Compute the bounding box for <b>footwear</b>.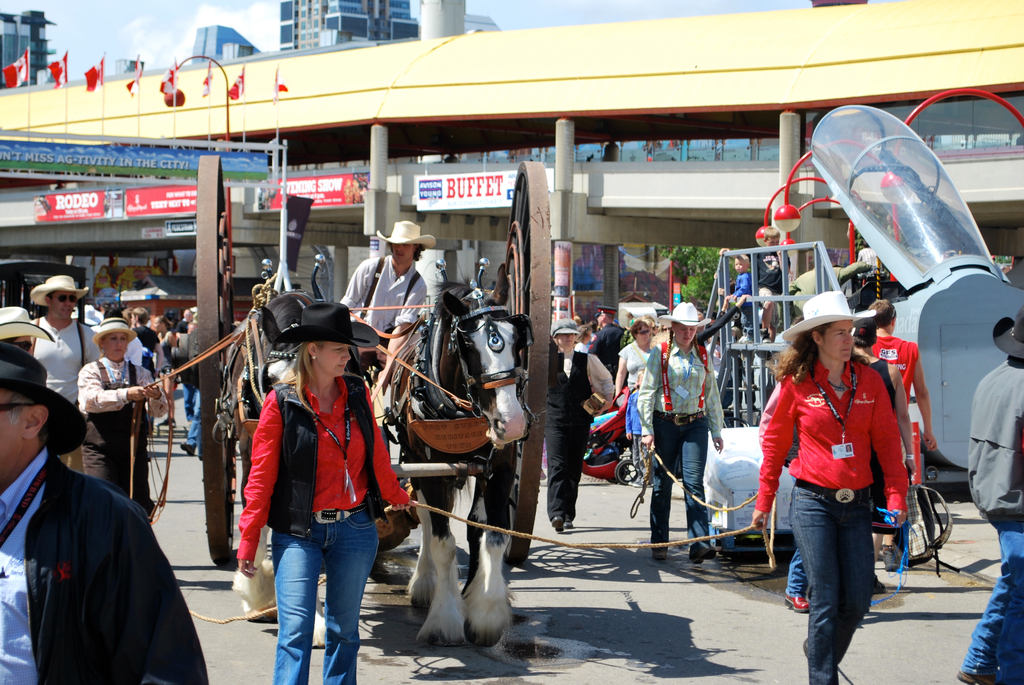
650, 552, 666, 561.
